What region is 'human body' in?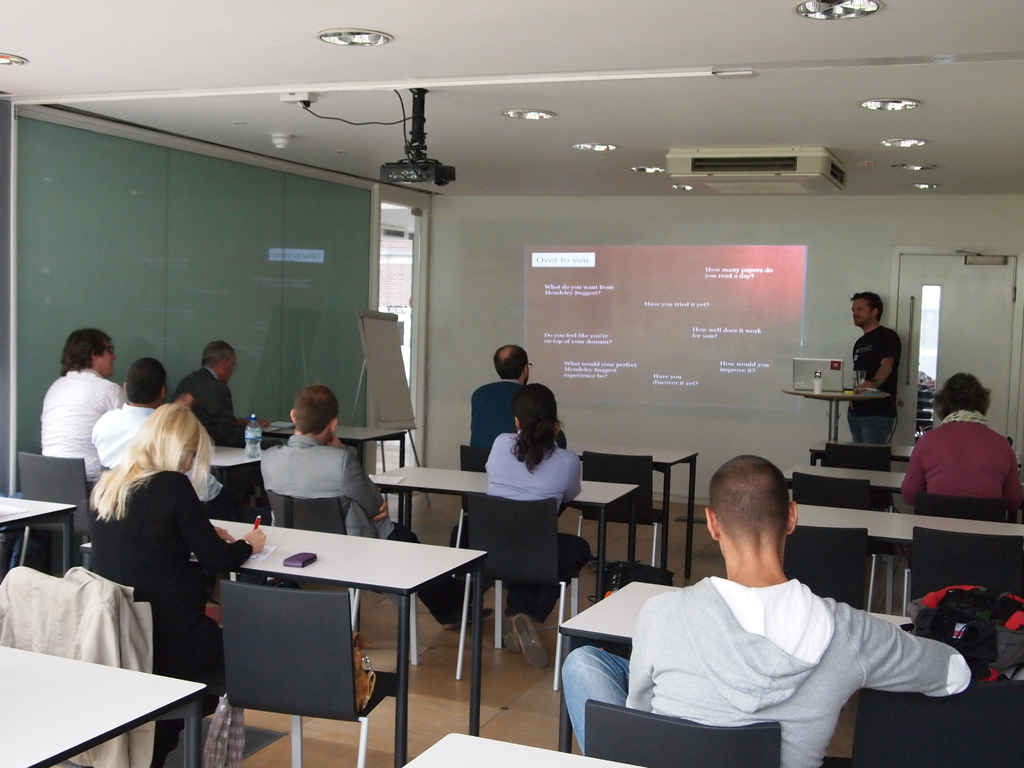
left=38, top=366, right=131, bottom=490.
